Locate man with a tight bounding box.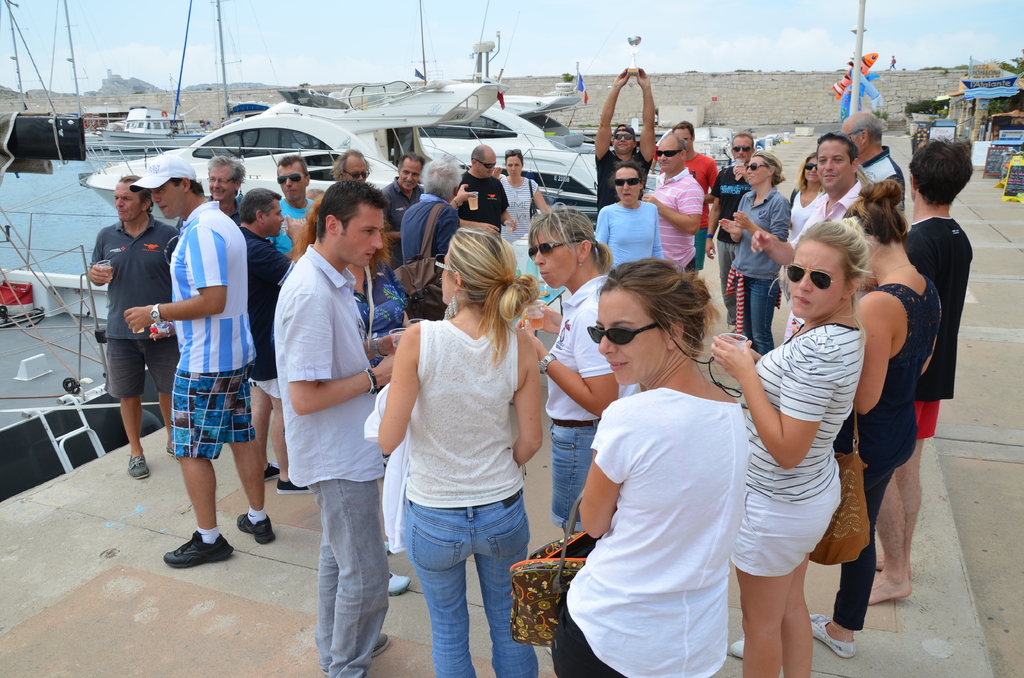
{"x1": 838, "y1": 106, "x2": 909, "y2": 225}.
